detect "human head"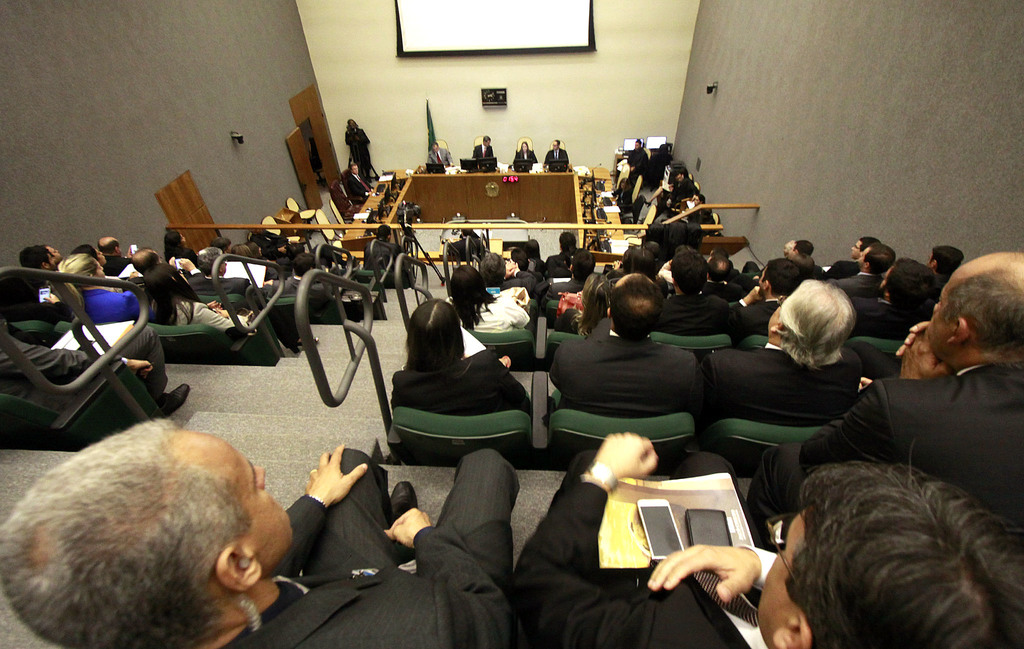
BBox(56, 253, 105, 278)
